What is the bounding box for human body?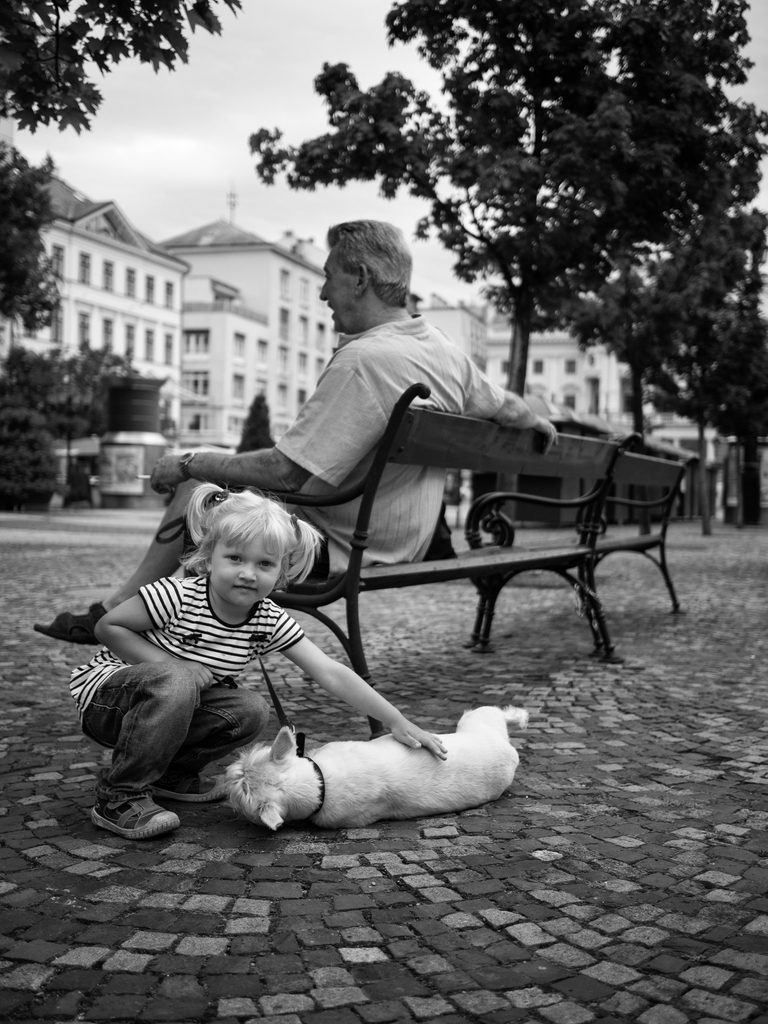
region(63, 473, 457, 845).
